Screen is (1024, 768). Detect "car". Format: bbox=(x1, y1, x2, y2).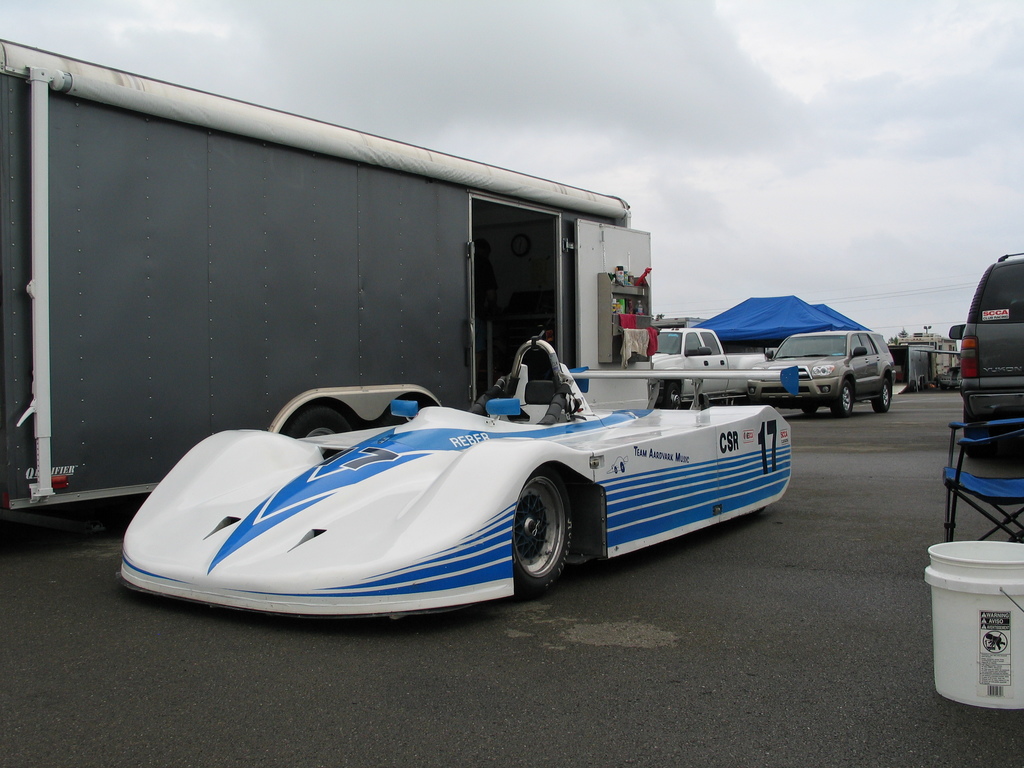
bbox=(119, 365, 797, 614).
